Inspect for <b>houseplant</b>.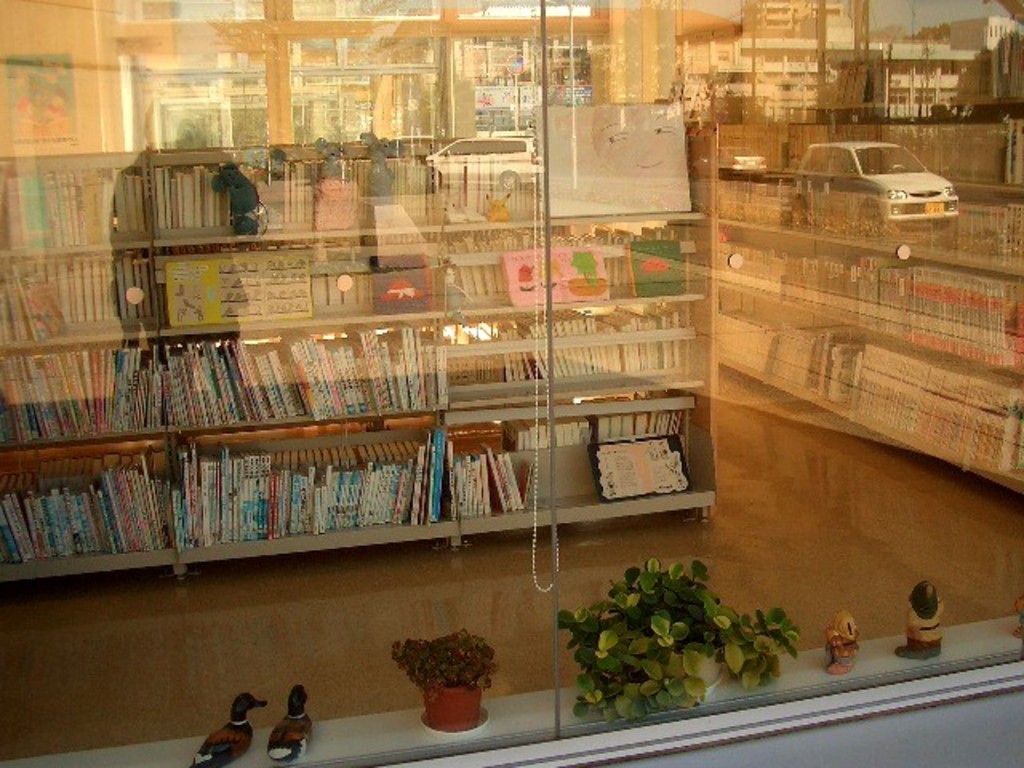
Inspection: 566,558,747,722.
